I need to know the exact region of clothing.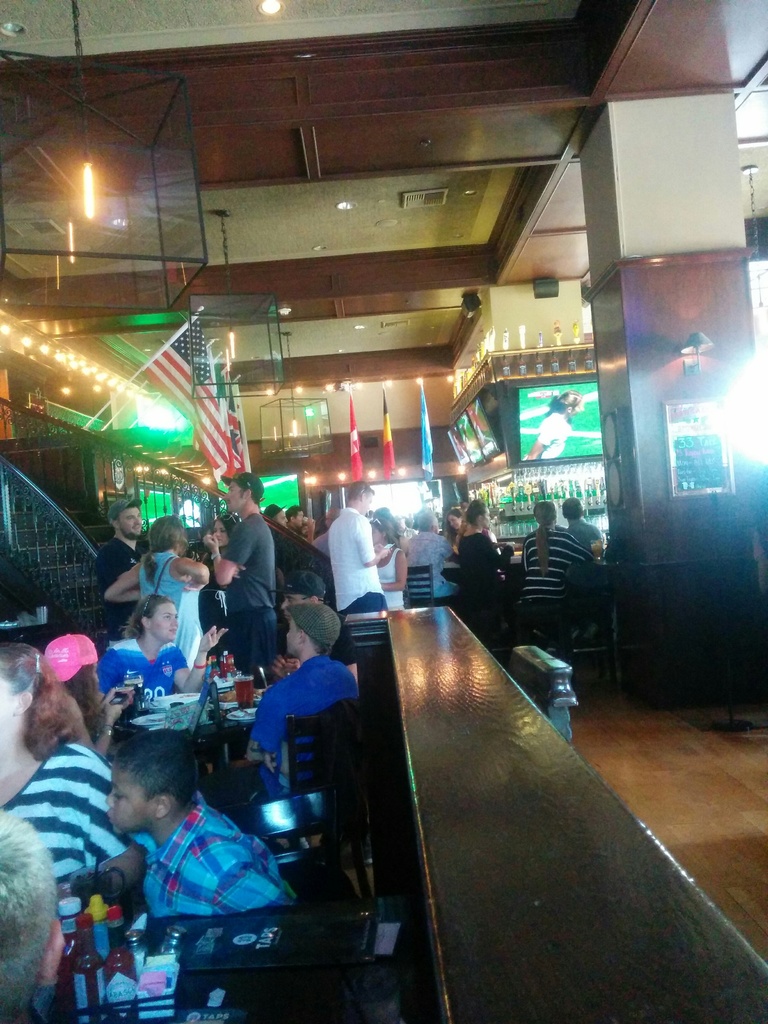
Region: pyautogui.locateOnScreen(517, 527, 593, 657).
